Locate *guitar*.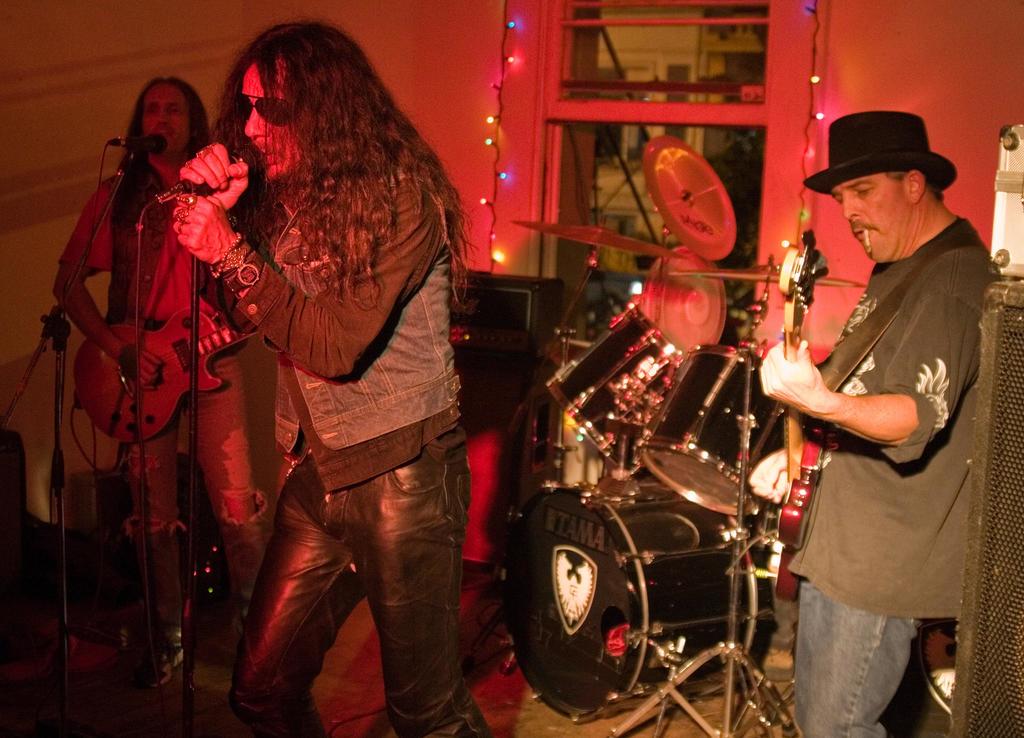
Bounding box: pyautogui.locateOnScreen(76, 304, 255, 445).
